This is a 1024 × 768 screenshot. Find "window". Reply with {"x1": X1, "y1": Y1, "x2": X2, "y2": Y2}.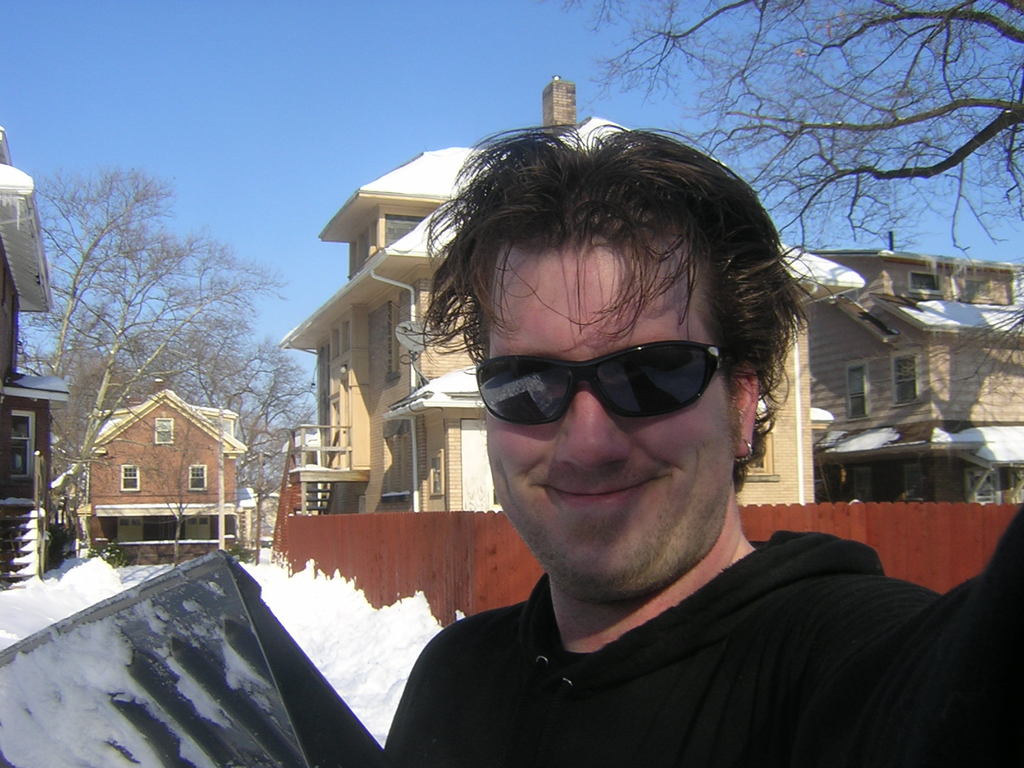
{"x1": 964, "y1": 278, "x2": 992, "y2": 299}.
